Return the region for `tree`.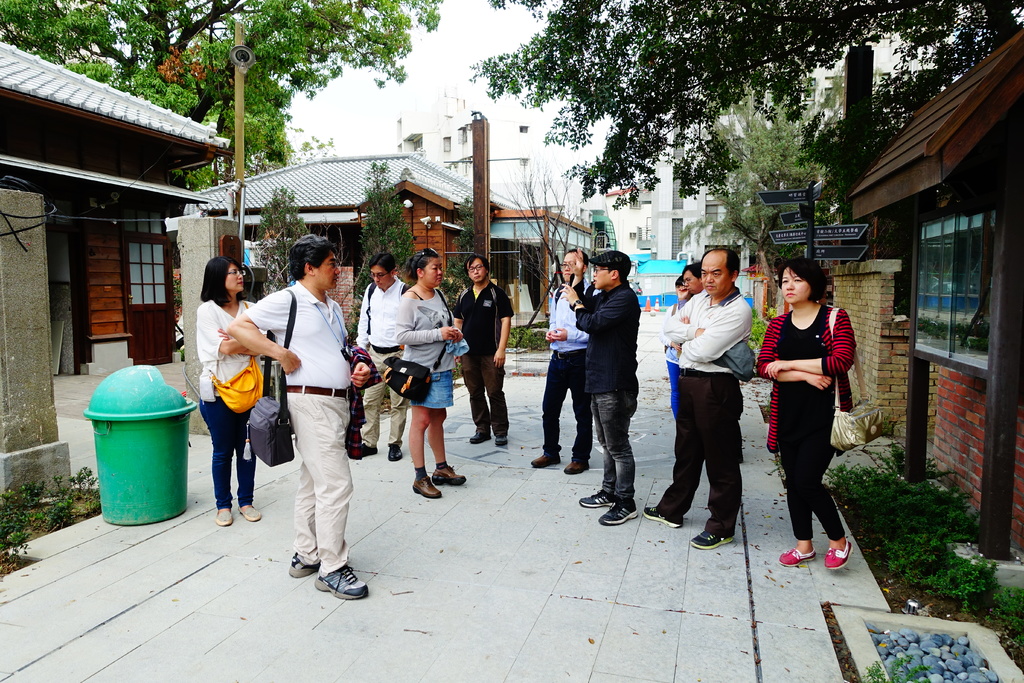
[left=509, top=168, right=581, bottom=357].
